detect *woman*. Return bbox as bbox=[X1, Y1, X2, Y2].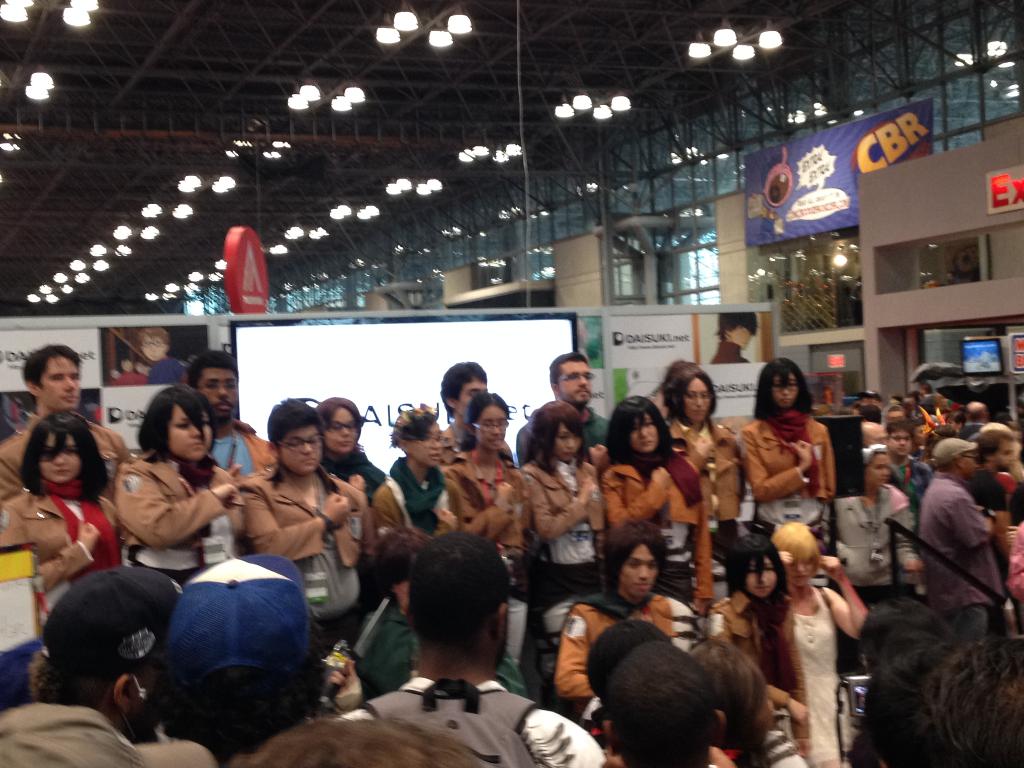
bbox=[313, 394, 381, 496].
